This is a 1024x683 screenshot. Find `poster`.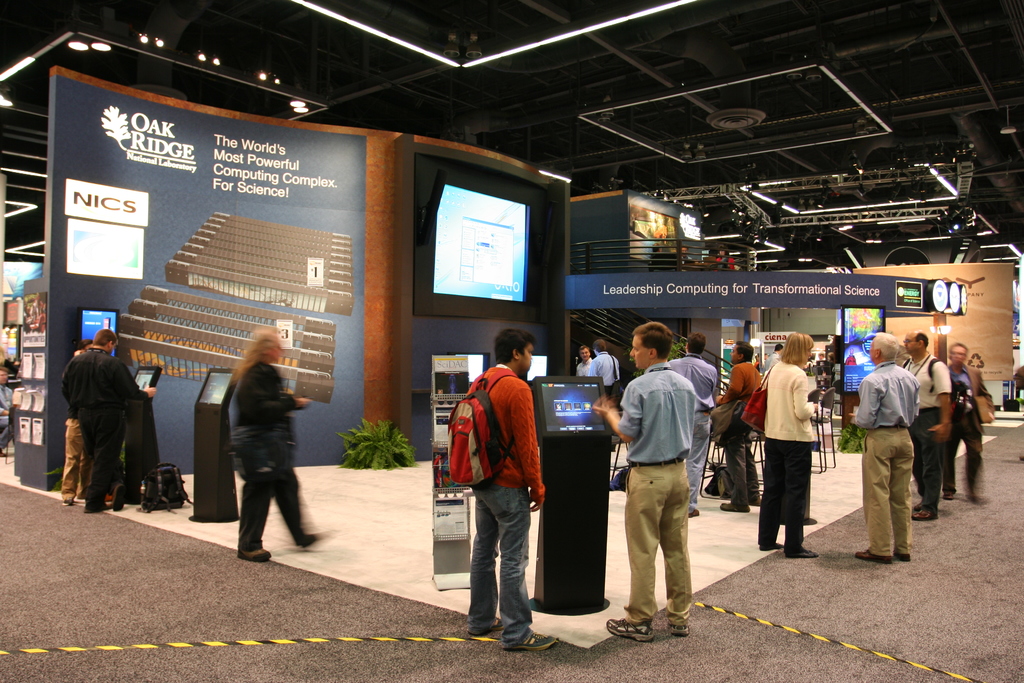
Bounding box: pyautogui.locateOnScreen(565, 273, 971, 308).
